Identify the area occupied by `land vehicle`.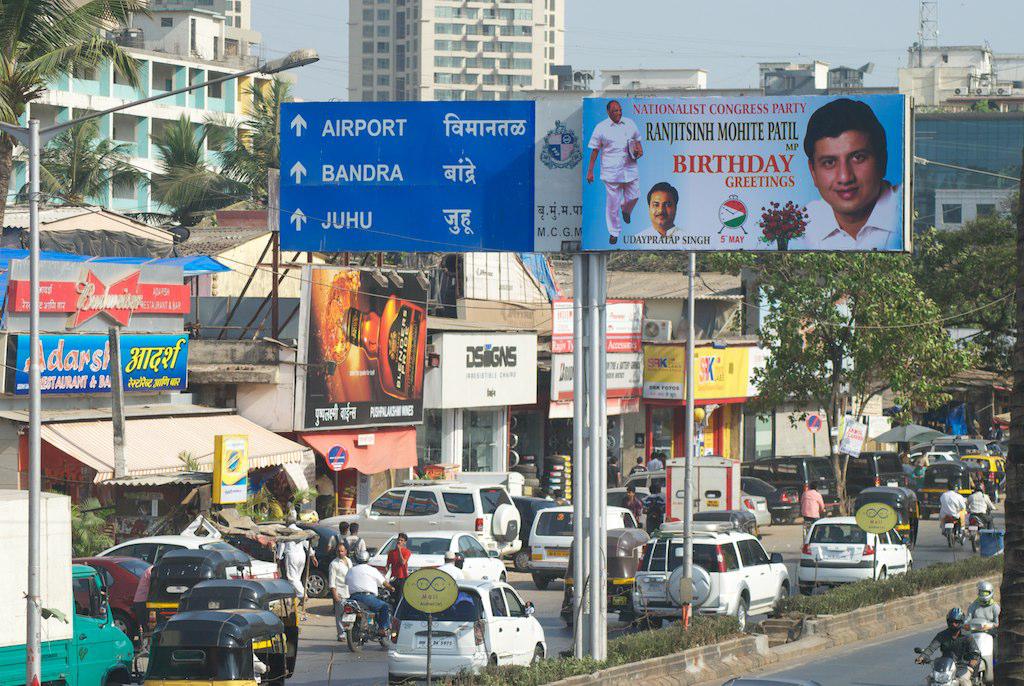
Area: [926,469,975,511].
